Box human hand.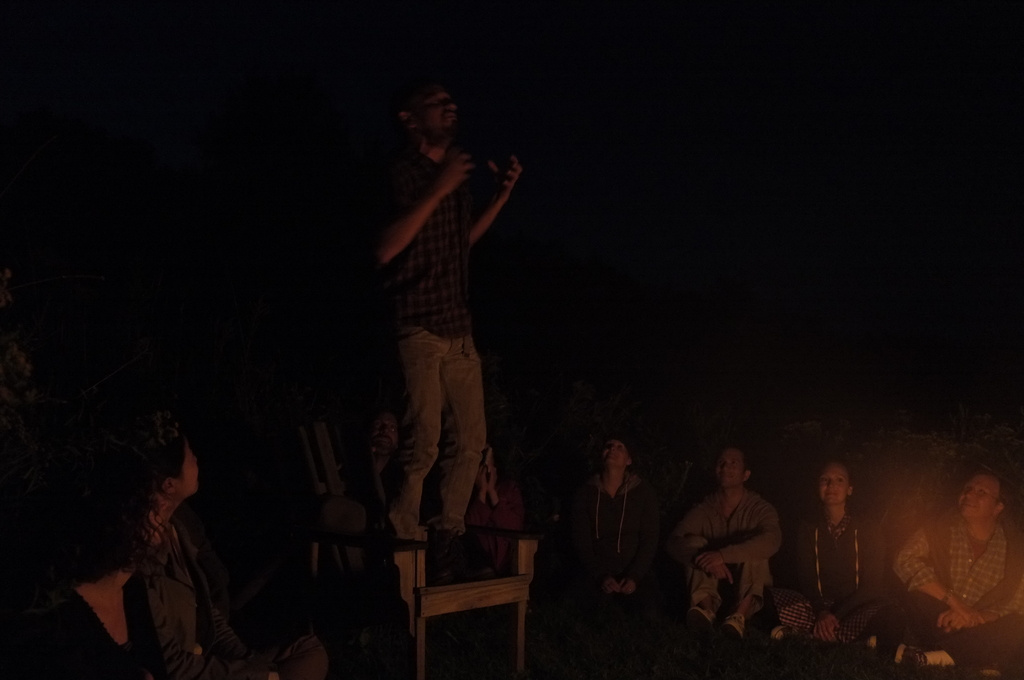
box(486, 155, 522, 202).
